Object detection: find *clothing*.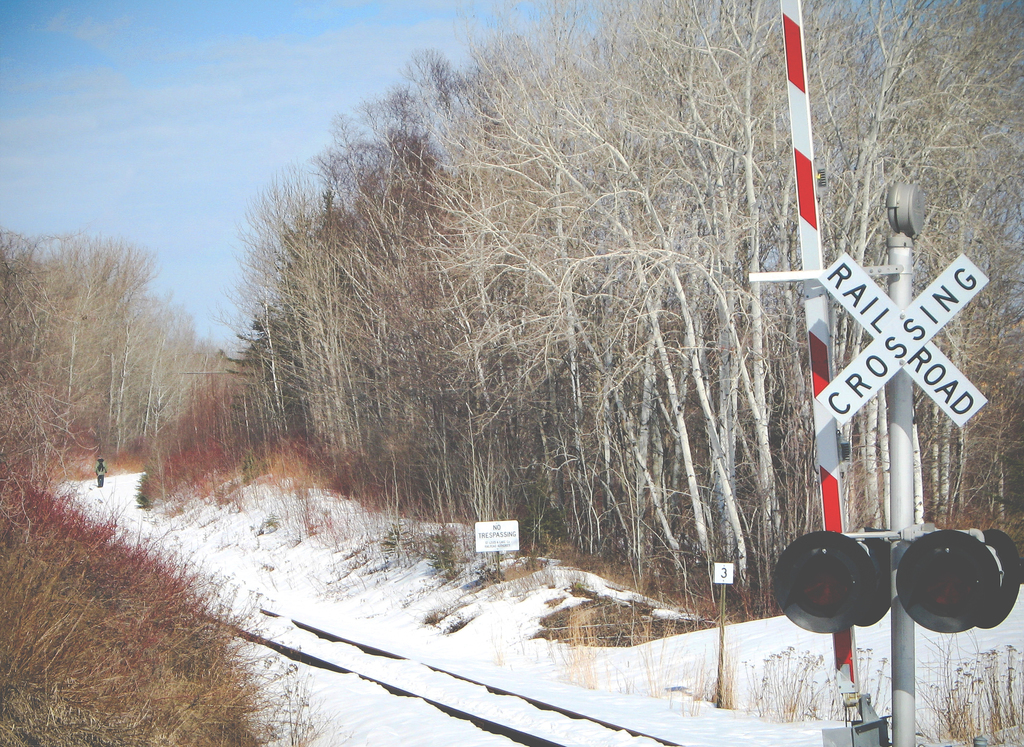
l=97, t=465, r=106, b=486.
